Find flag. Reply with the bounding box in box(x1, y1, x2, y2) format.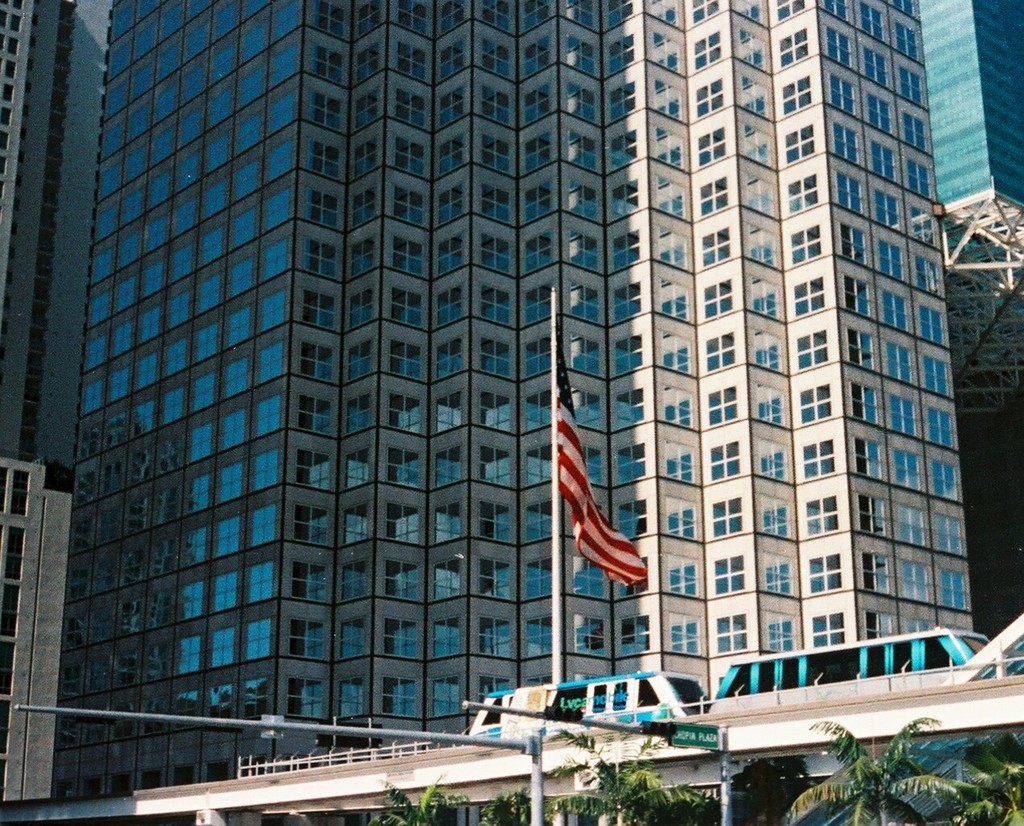
box(558, 319, 645, 583).
